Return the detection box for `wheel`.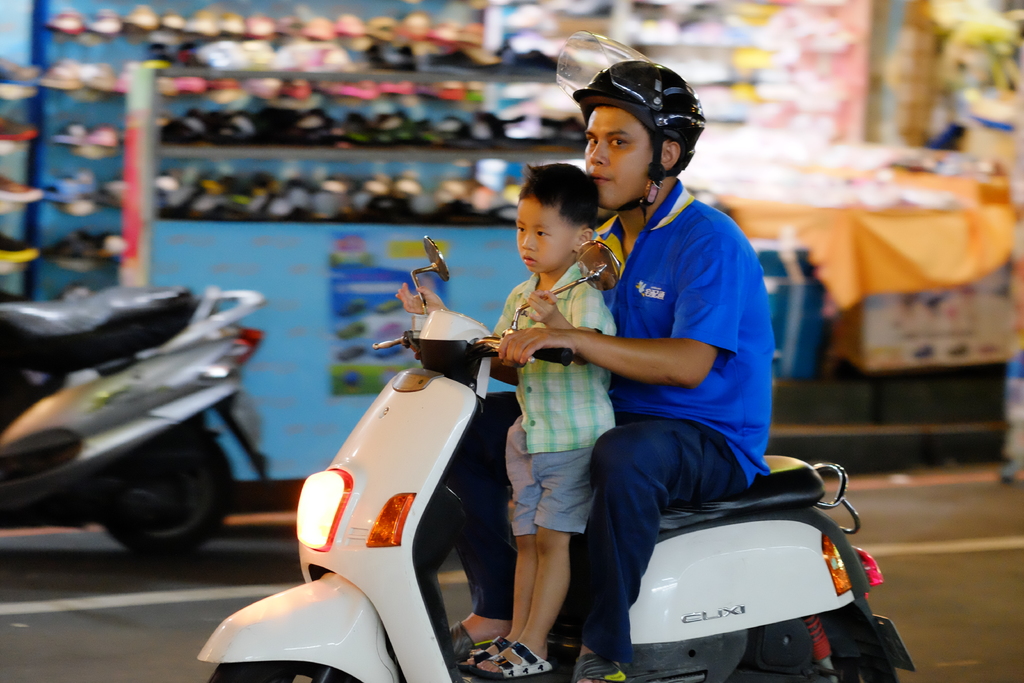
(86, 451, 228, 566).
